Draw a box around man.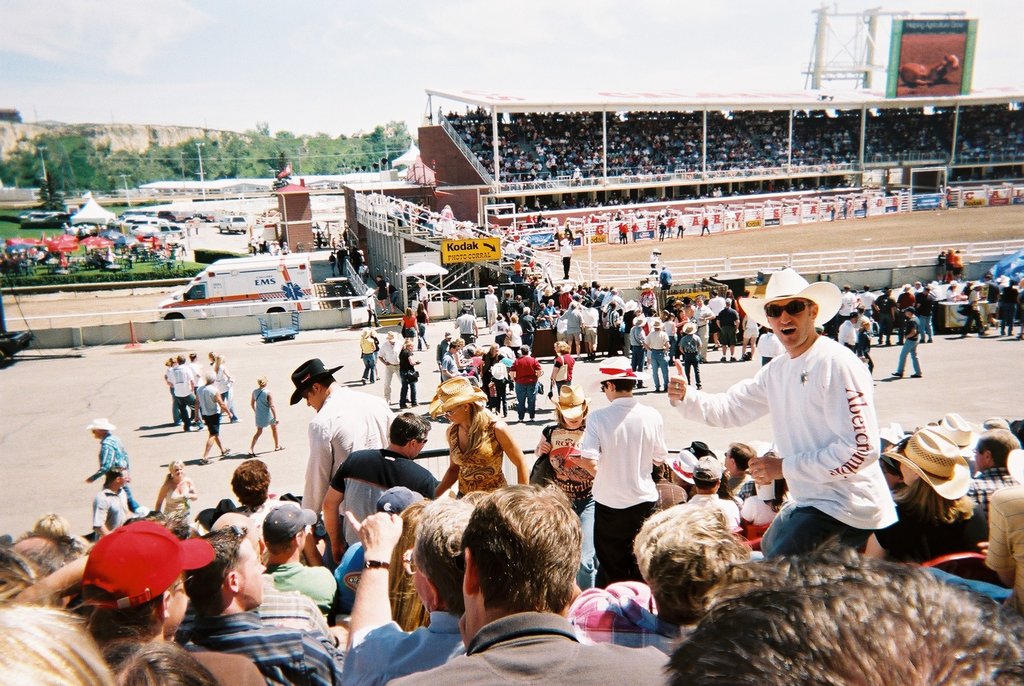
<box>719,443,756,507</box>.
